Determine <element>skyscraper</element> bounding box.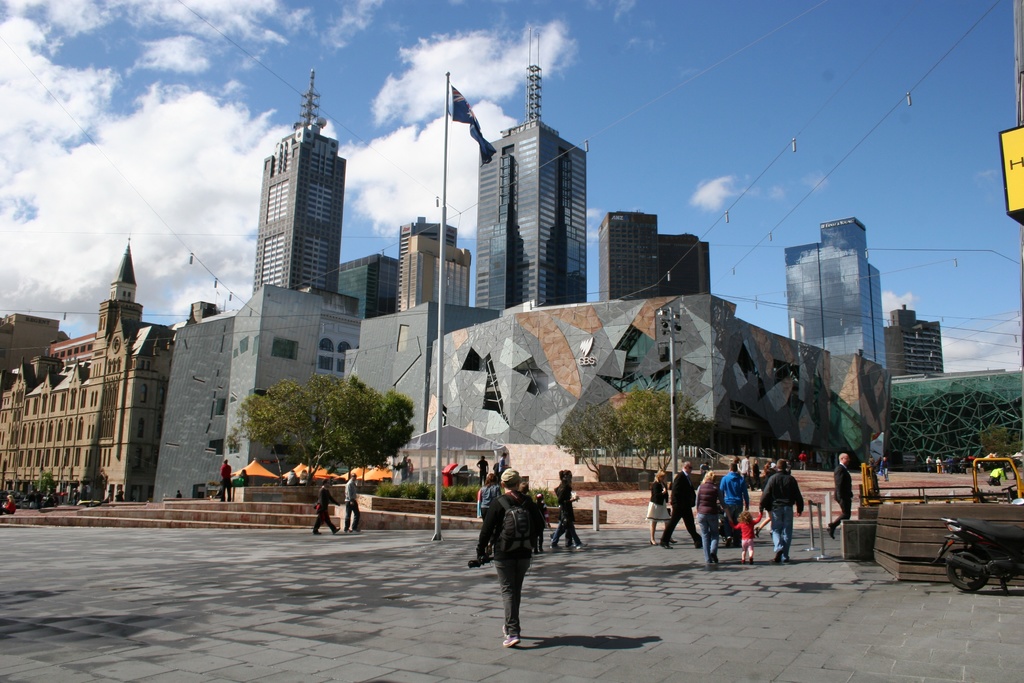
Determined: left=251, top=63, right=343, bottom=302.
